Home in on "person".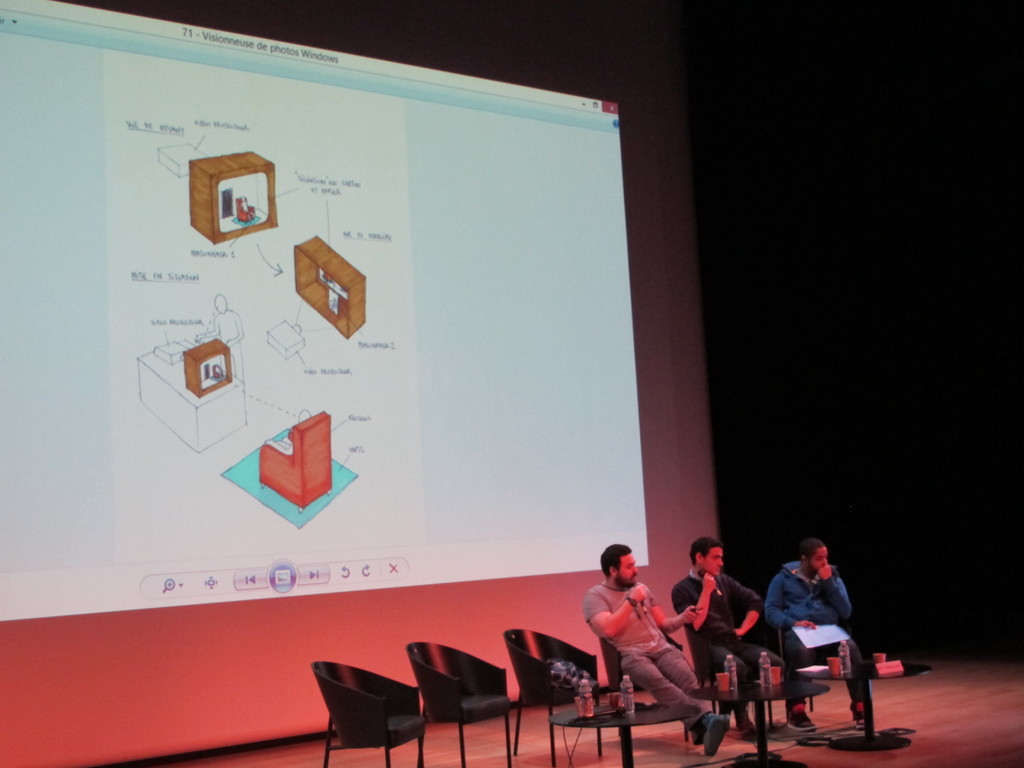
Homed in at <region>584, 541, 725, 751</region>.
